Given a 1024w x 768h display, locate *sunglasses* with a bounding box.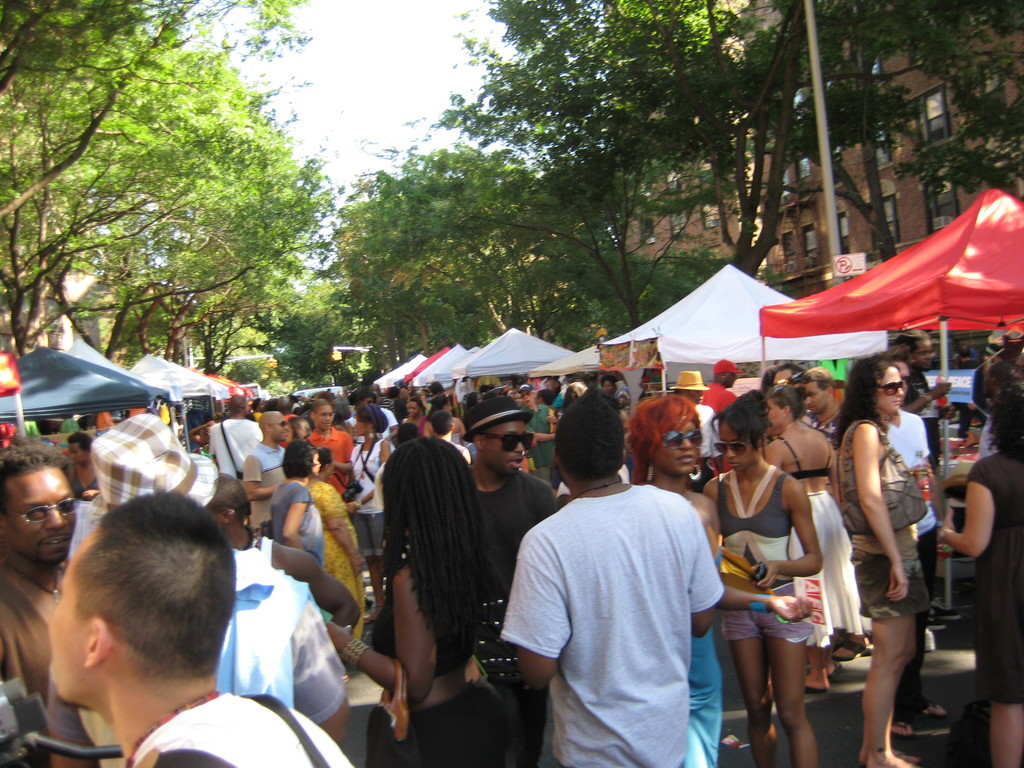
Located: 714/441/755/456.
